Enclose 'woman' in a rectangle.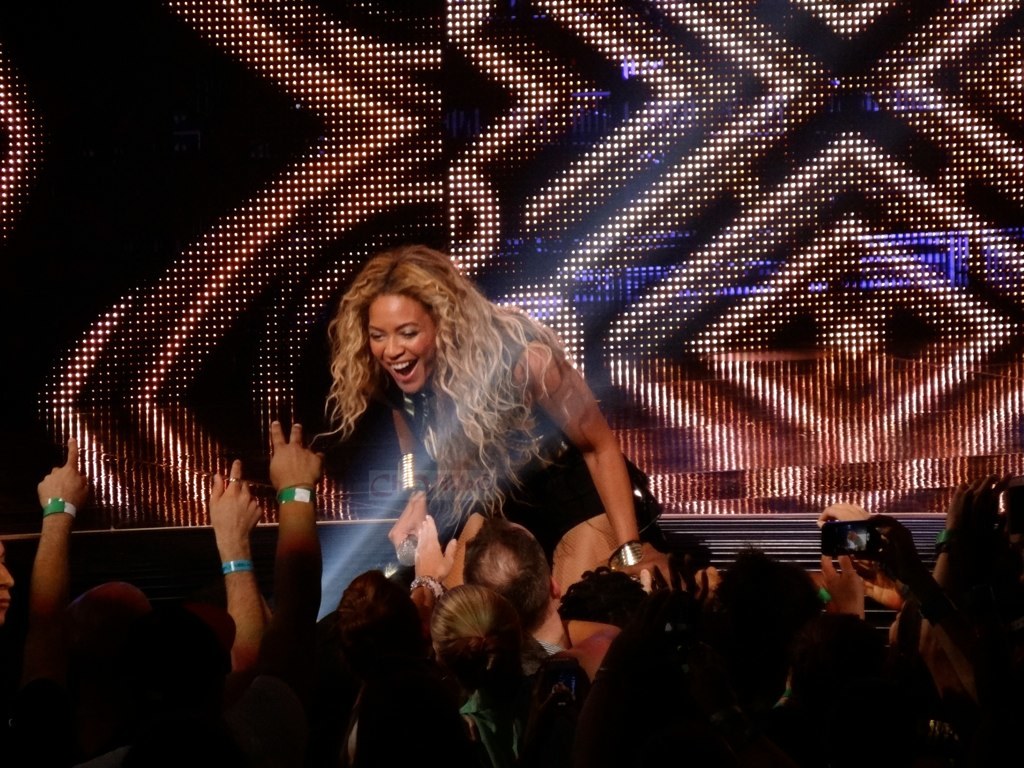
<region>273, 250, 645, 621</region>.
